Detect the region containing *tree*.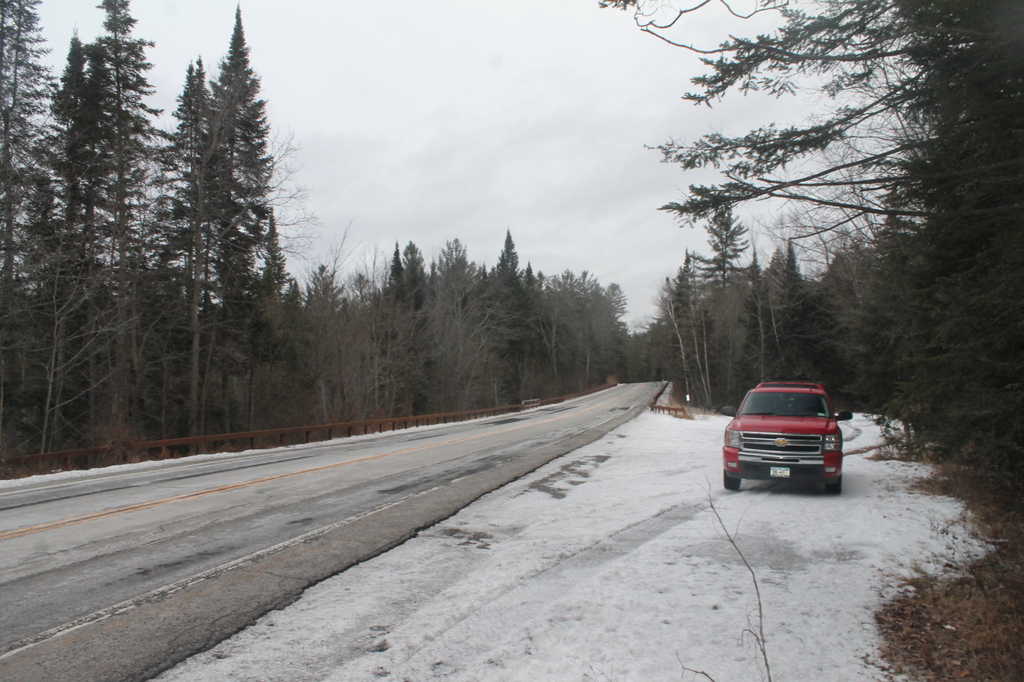
left=640, top=246, right=712, bottom=394.
